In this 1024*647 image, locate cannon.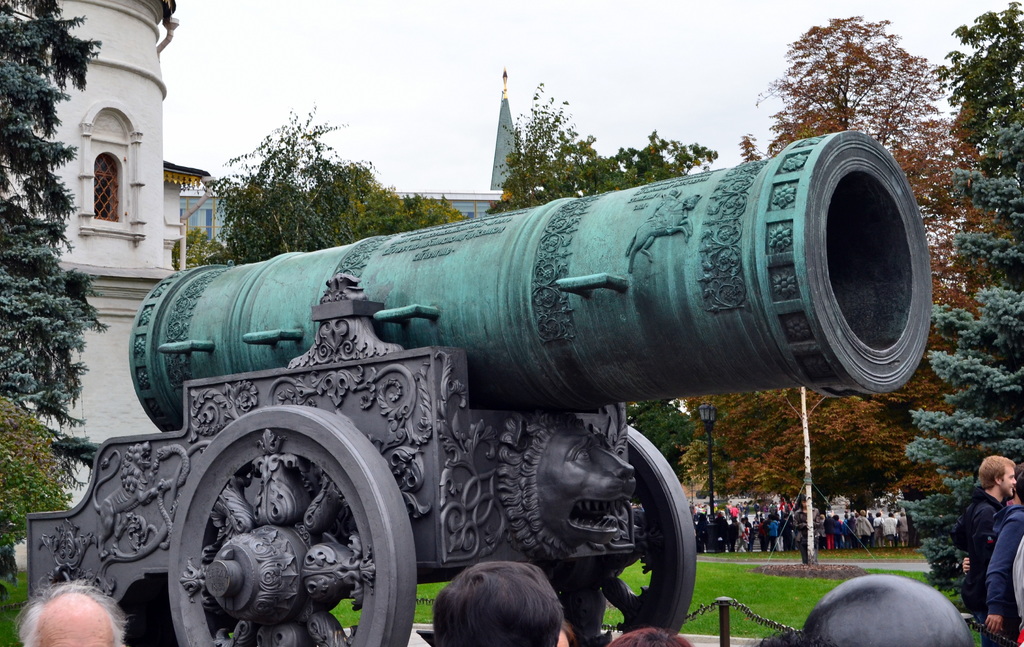
Bounding box: x1=24 y1=135 x2=931 y2=646.
